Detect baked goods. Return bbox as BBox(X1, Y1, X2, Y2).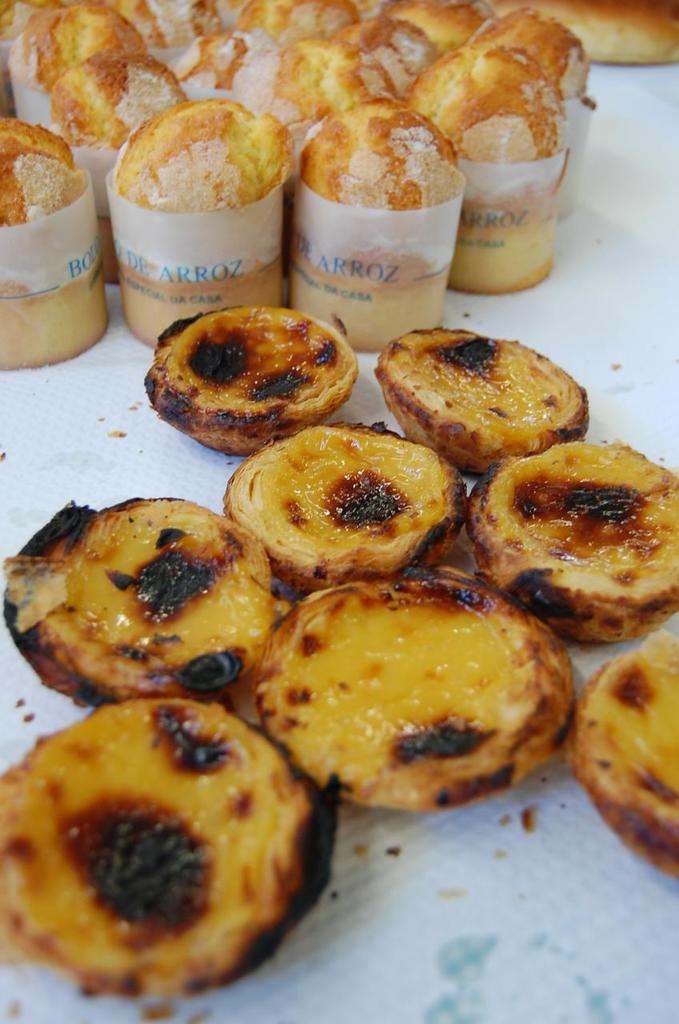
BBox(469, 432, 674, 643).
